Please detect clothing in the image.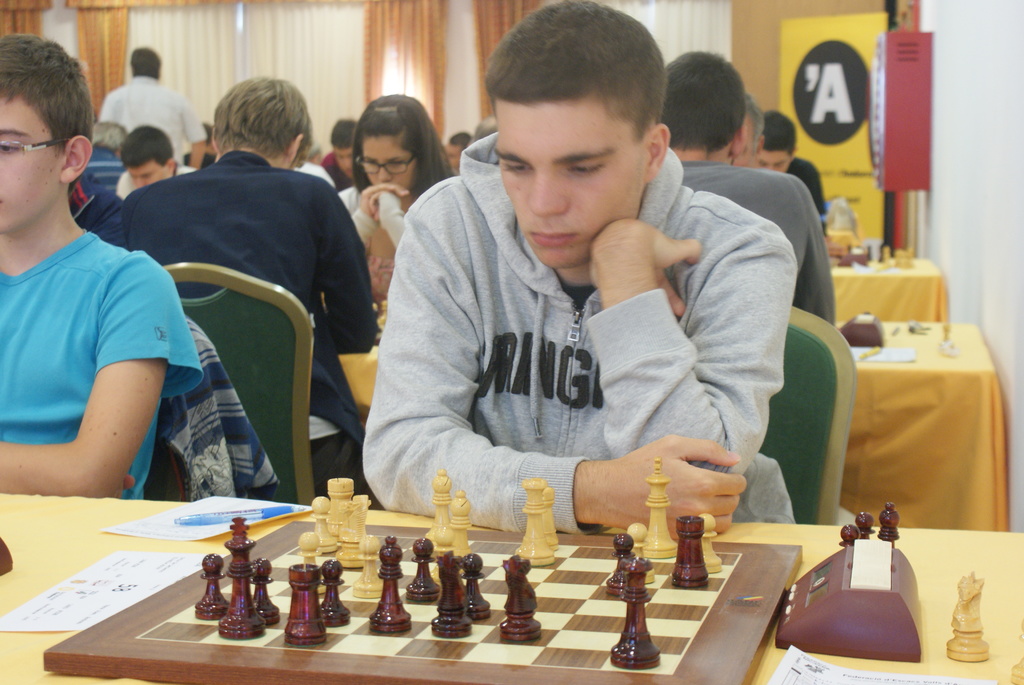
BBox(318, 146, 355, 191).
